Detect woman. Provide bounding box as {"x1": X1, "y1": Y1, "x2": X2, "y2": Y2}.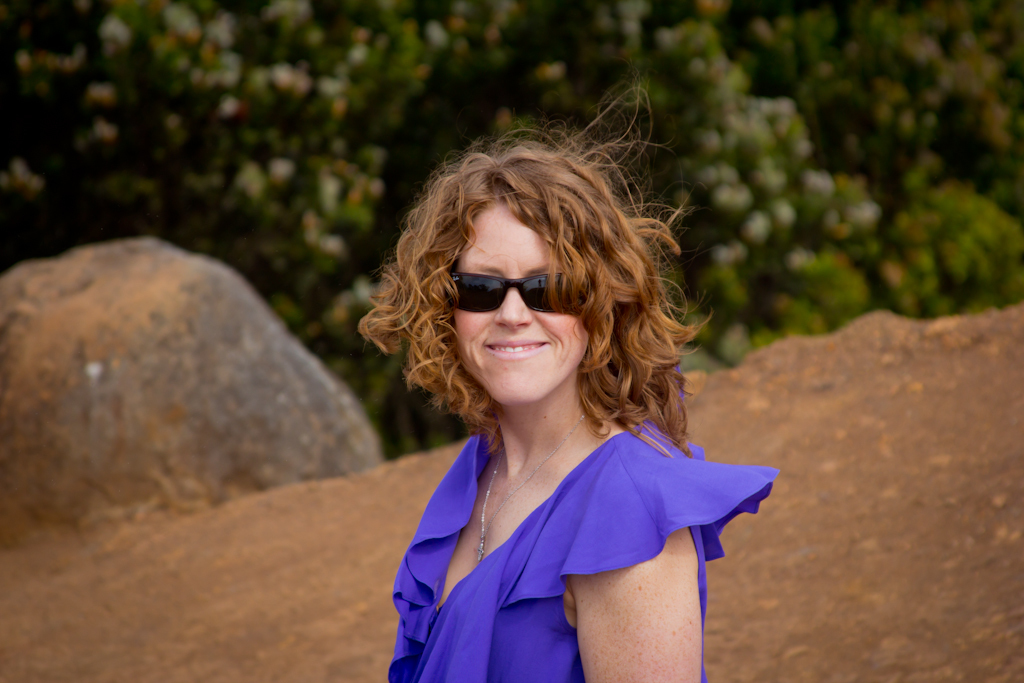
{"x1": 339, "y1": 114, "x2": 777, "y2": 682}.
